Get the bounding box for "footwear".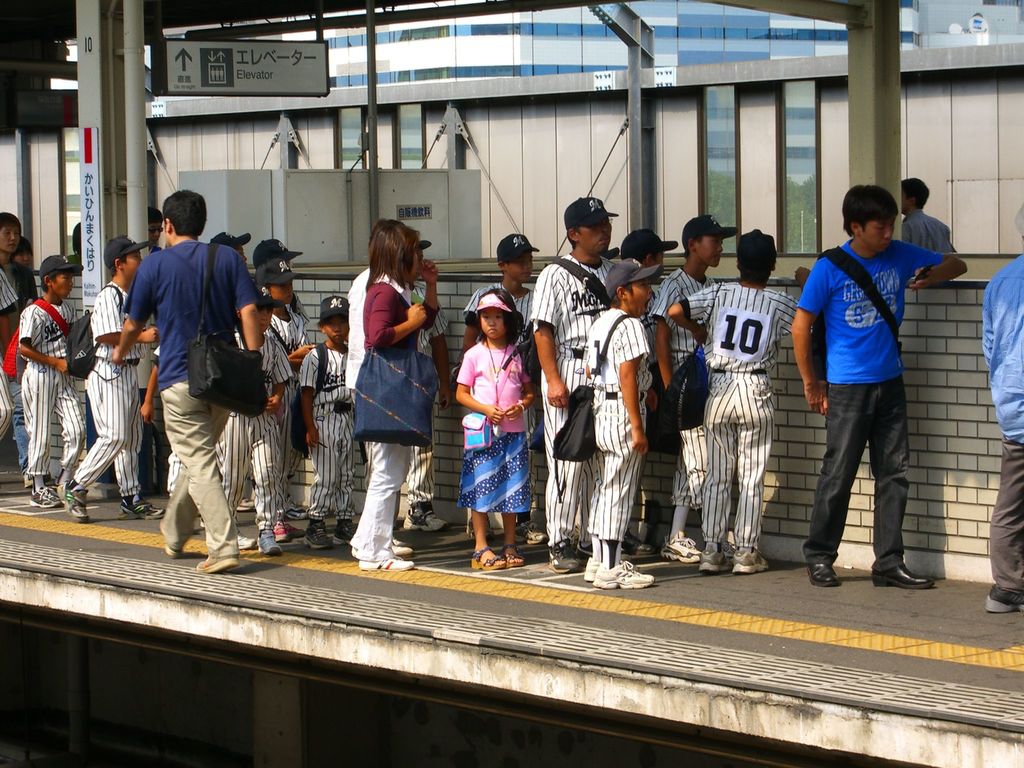
l=121, t=504, r=162, b=527.
